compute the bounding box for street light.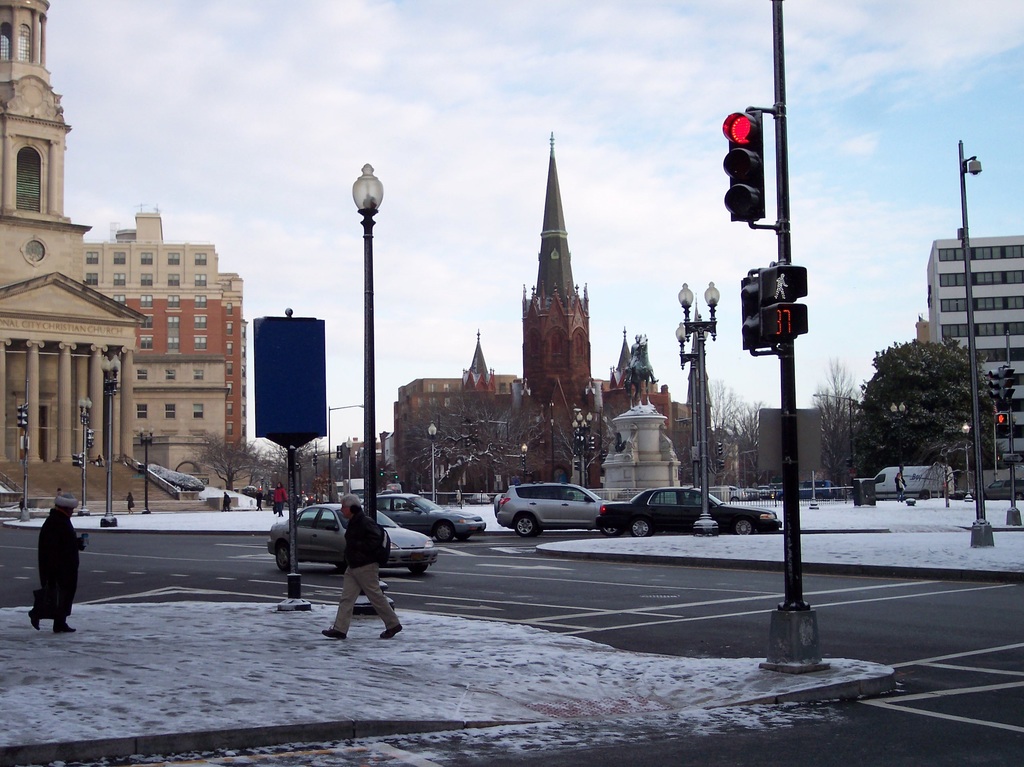
bbox(673, 320, 710, 489).
